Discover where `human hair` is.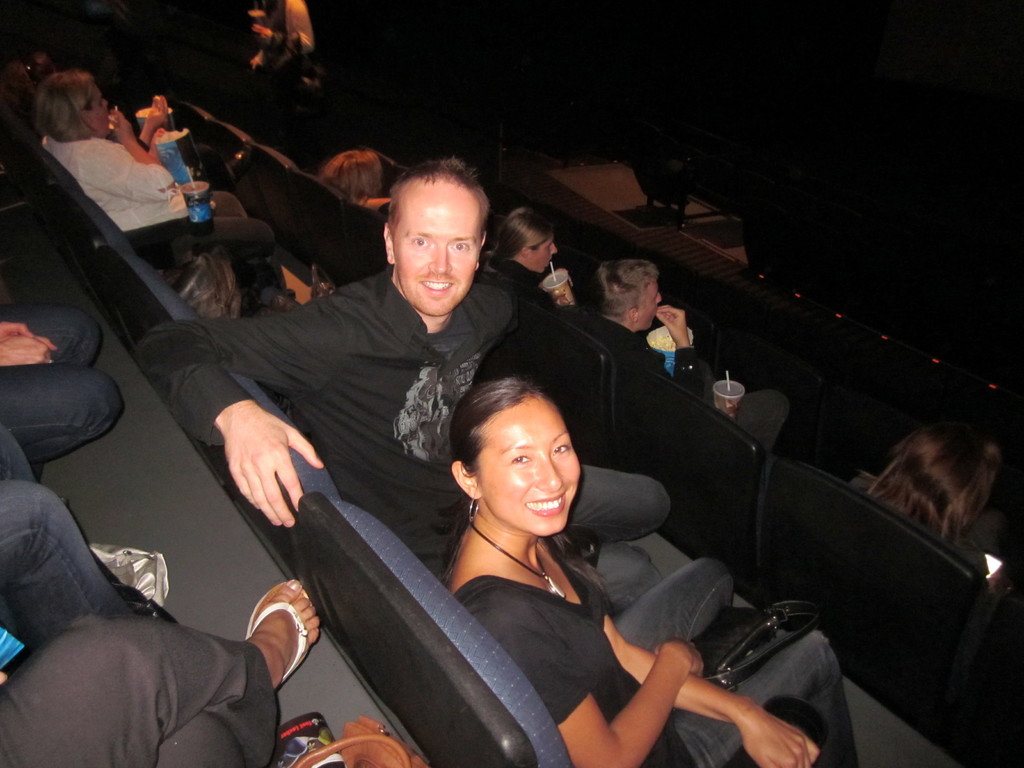
Discovered at <box>157,244,238,323</box>.
